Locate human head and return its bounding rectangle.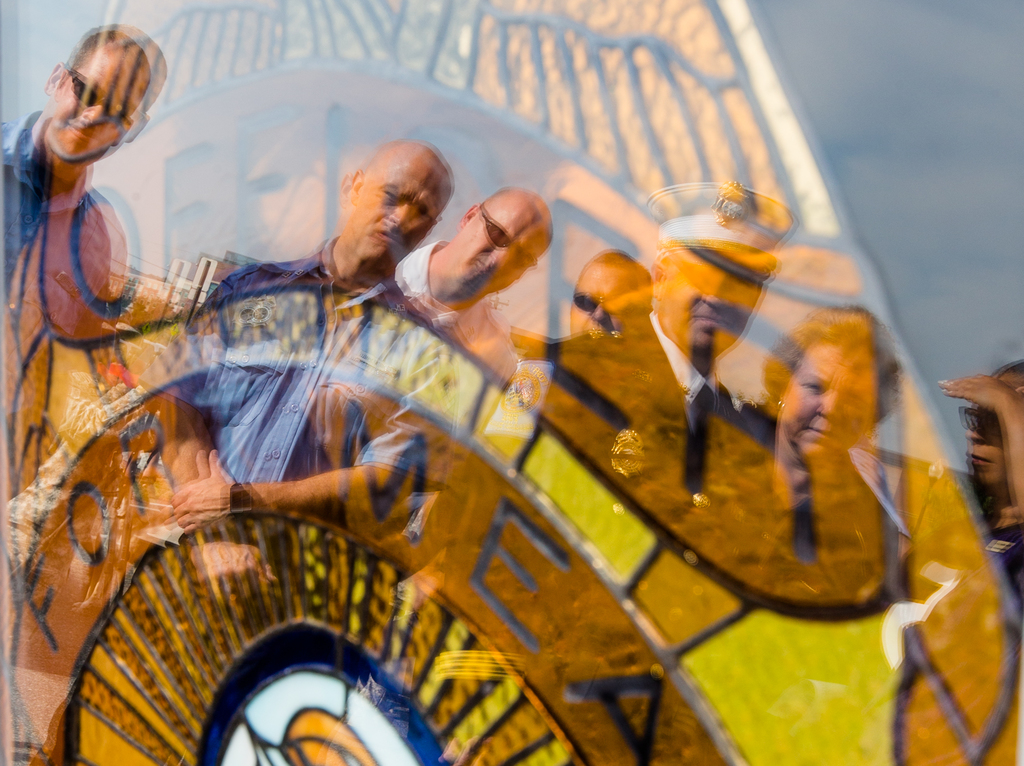
[457, 180, 556, 296].
